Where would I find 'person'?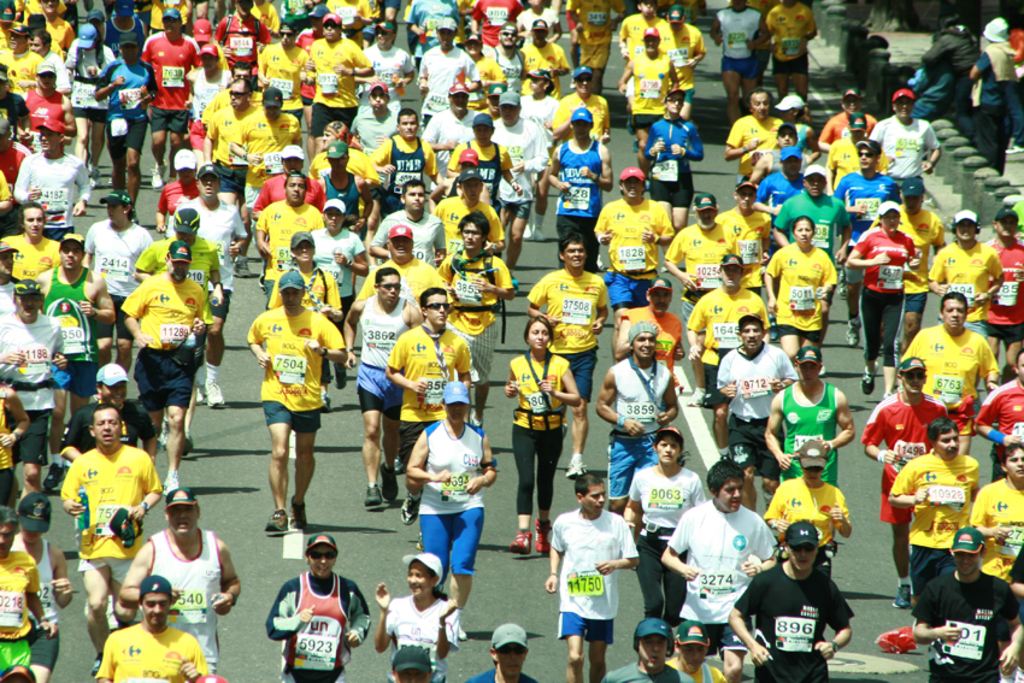
At bbox=(340, 266, 426, 513).
